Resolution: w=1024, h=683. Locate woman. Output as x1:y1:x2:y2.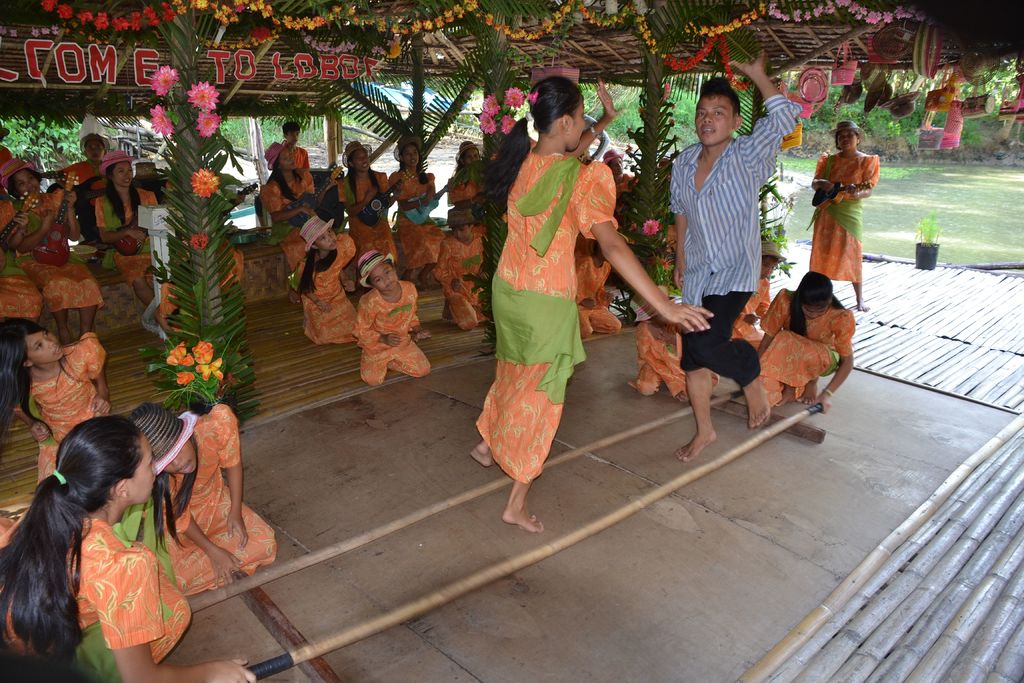
726:240:788:353.
